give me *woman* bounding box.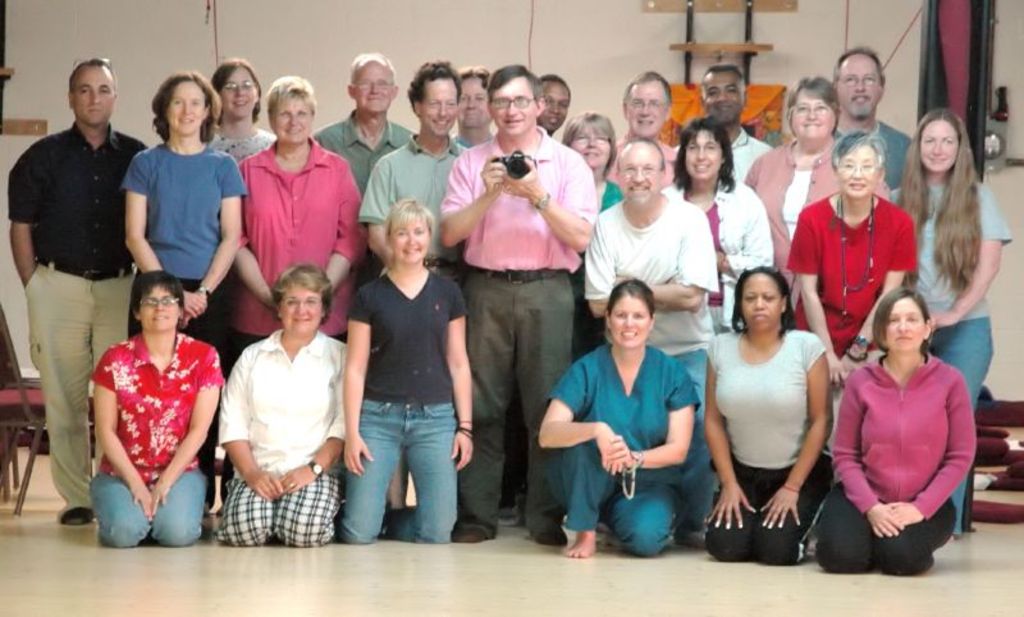
(left=530, top=275, right=704, bottom=561).
